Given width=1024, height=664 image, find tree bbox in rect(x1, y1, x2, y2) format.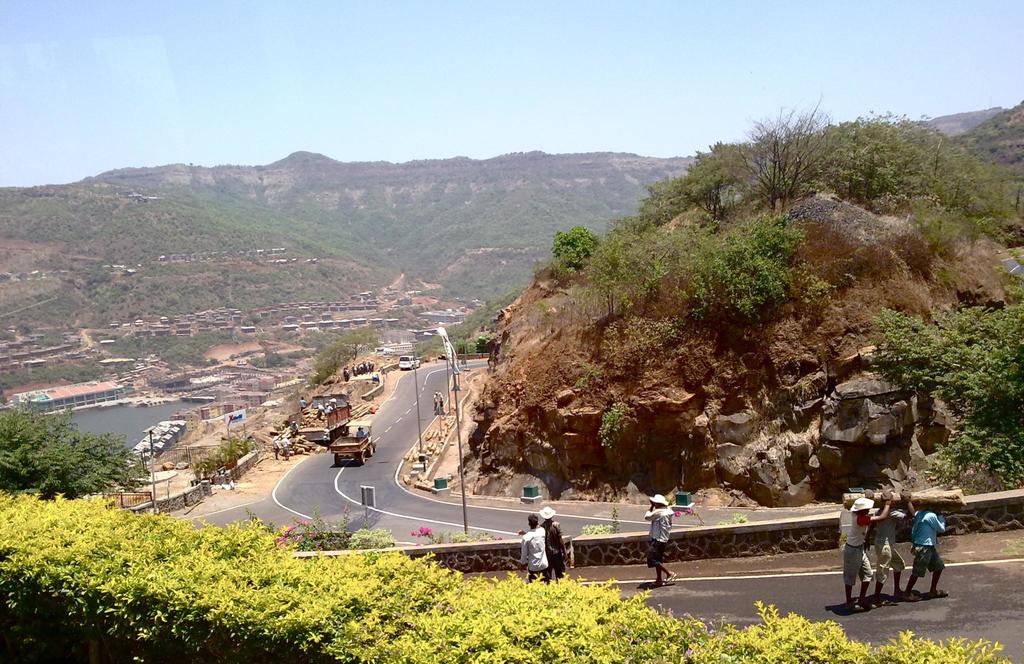
rect(4, 390, 134, 515).
